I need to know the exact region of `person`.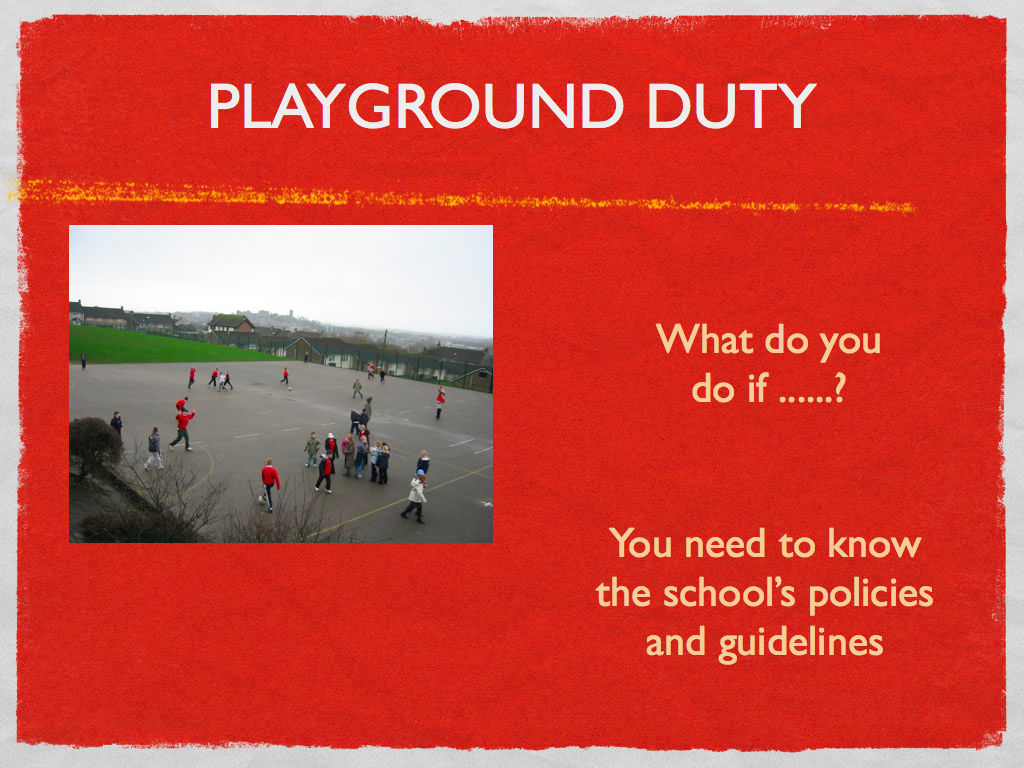
Region: region(259, 459, 280, 510).
